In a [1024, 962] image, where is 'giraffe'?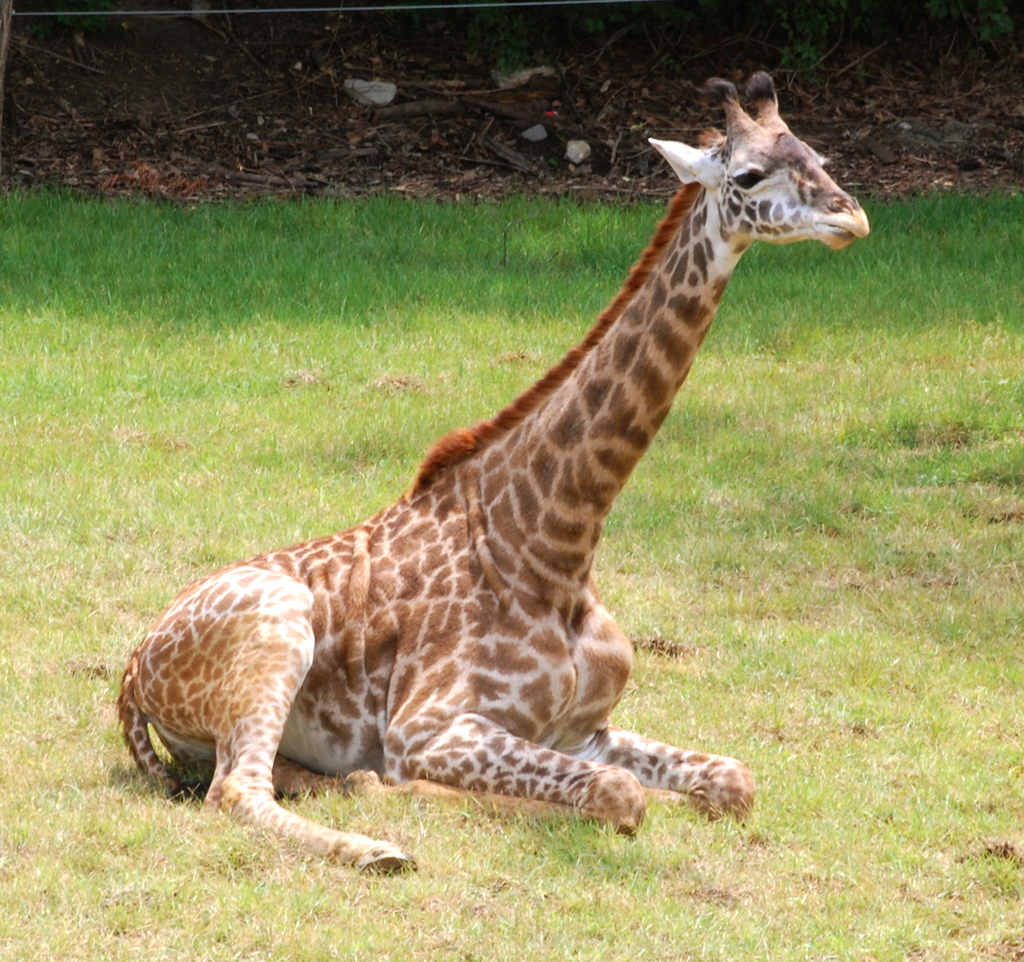
bbox=(93, 67, 861, 867).
